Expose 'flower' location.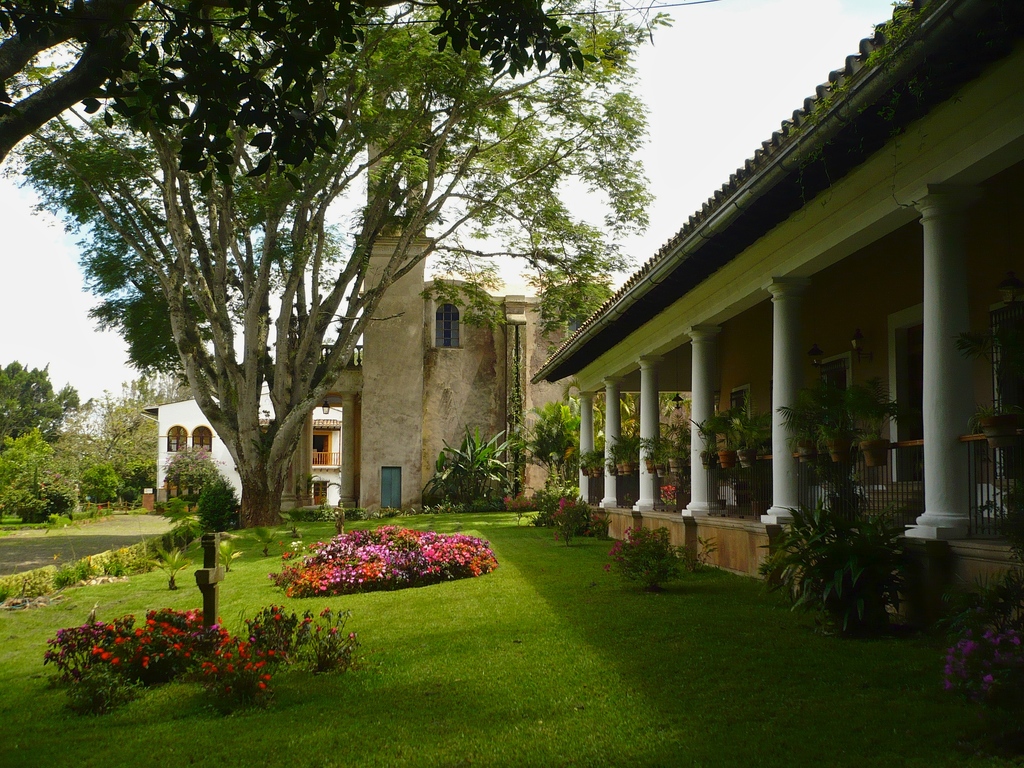
Exposed at 982/670/990/682.
